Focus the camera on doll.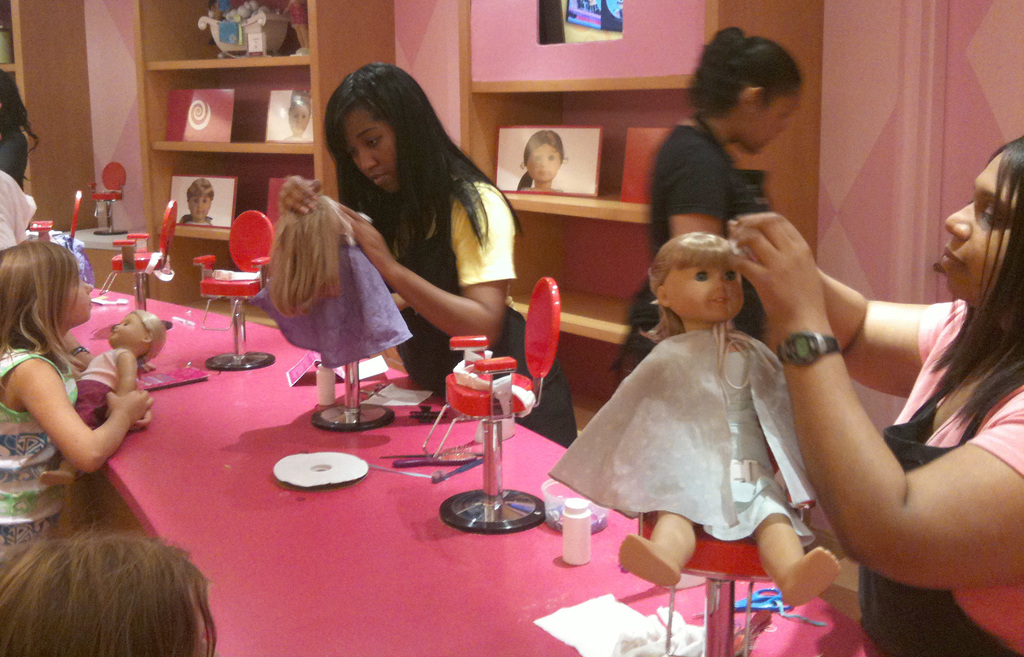
Focus region: x1=587, y1=205, x2=823, y2=616.
